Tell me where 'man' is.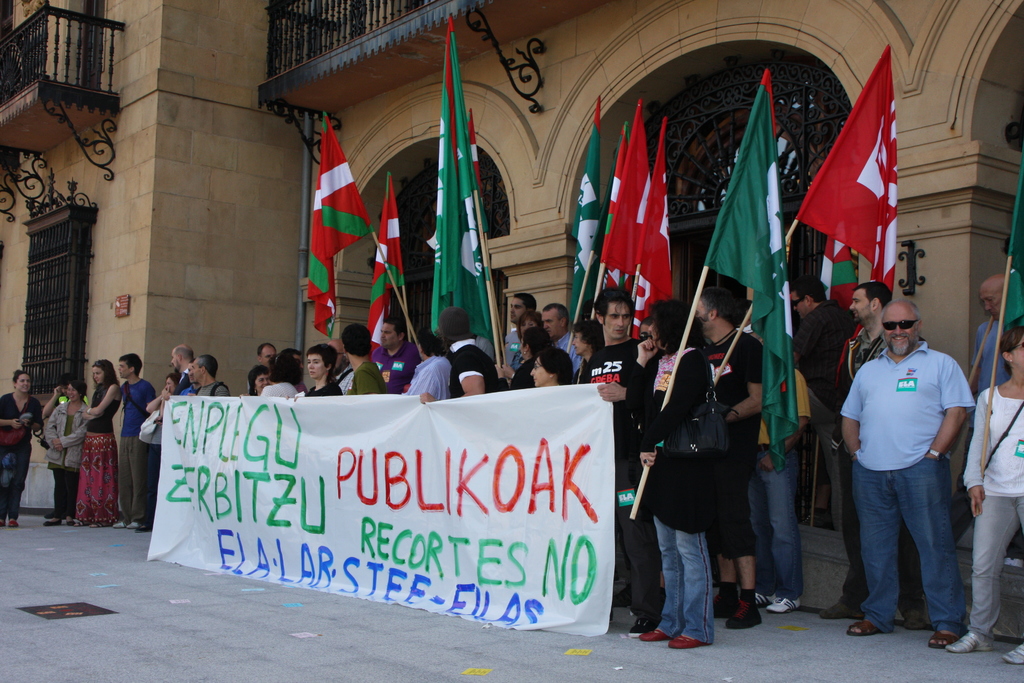
'man' is at (540,303,590,372).
